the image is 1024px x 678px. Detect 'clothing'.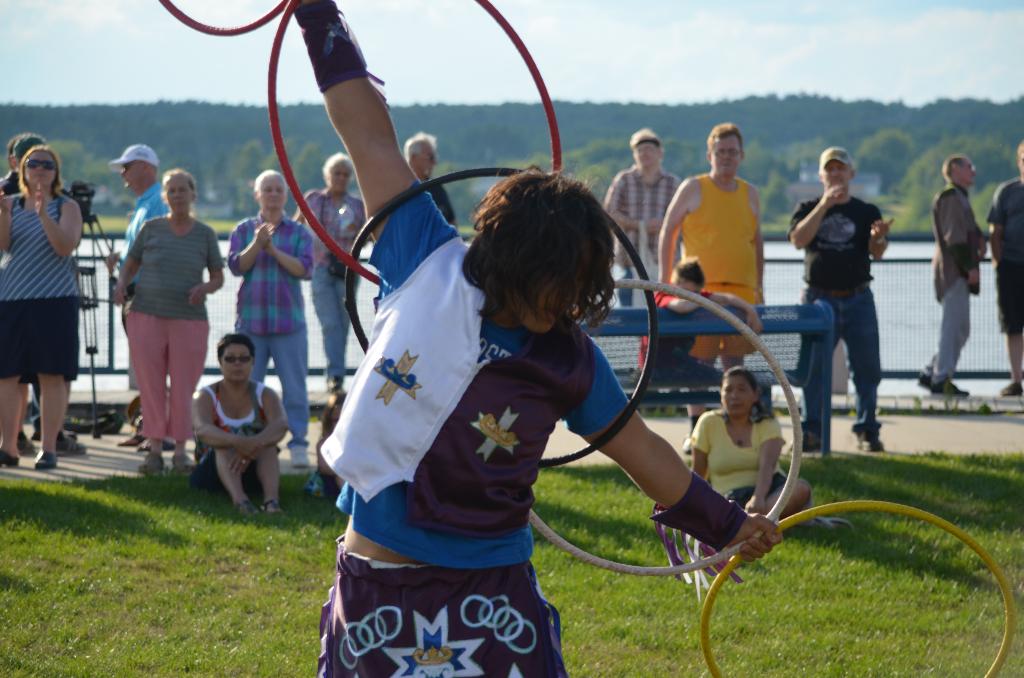
Detection: (left=681, top=175, right=766, bottom=362).
